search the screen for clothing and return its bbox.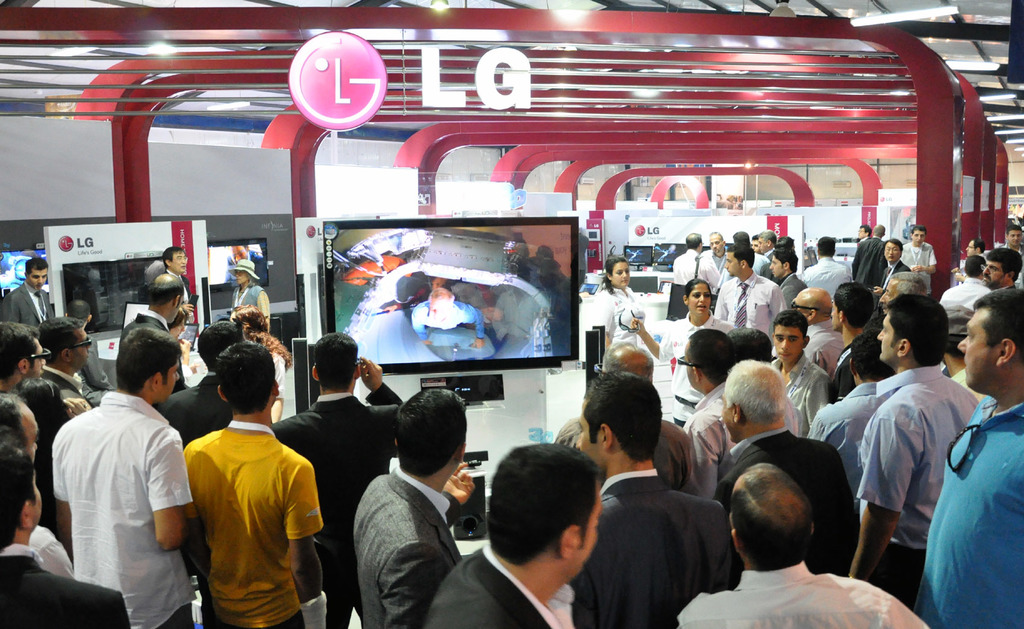
Found: locate(721, 423, 872, 575).
